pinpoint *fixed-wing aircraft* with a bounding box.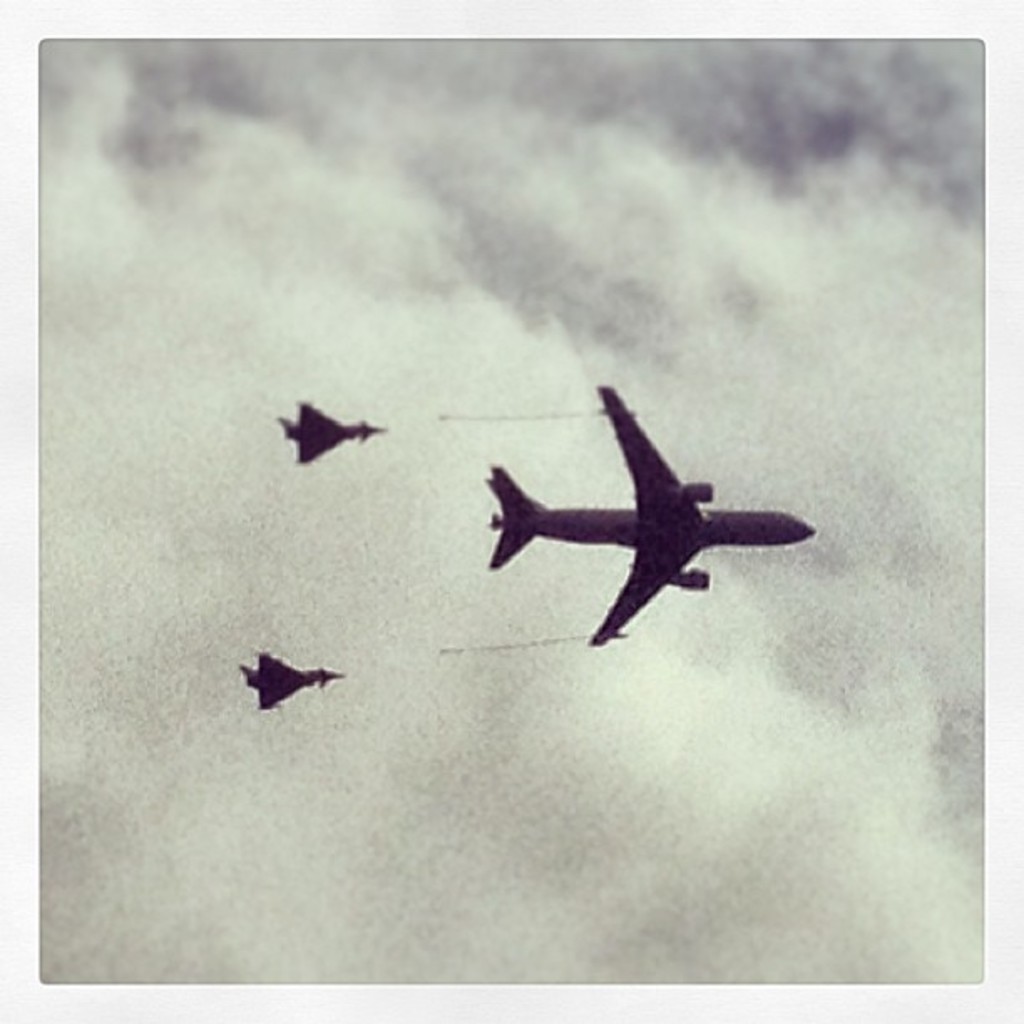
(x1=273, y1=397, x2=392, y2=477).
